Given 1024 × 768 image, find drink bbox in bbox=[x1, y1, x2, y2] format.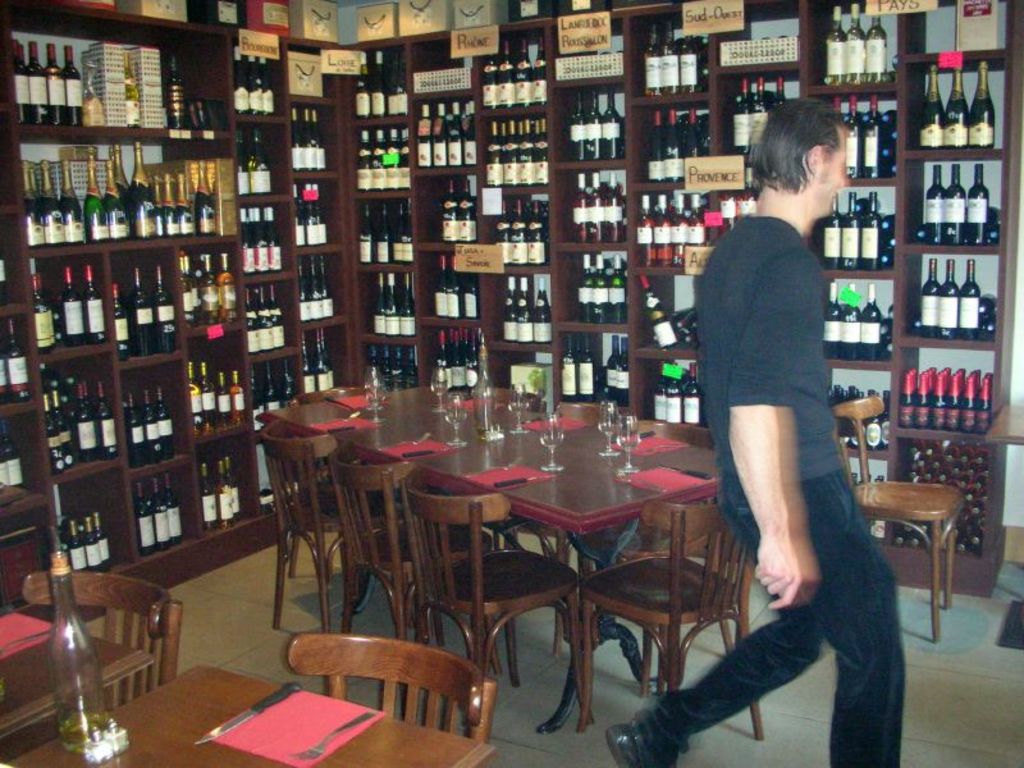
bbox=[687, 195, 708, 244].
